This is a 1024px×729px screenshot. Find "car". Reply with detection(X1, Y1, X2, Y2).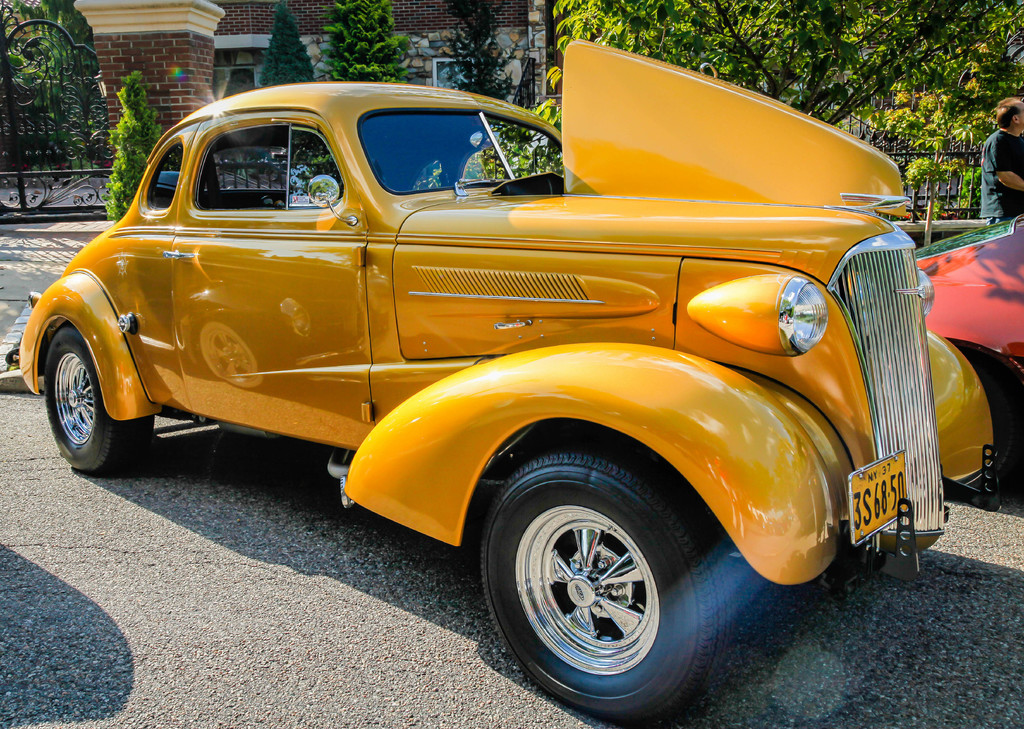
detection(34, 69, 952, 683).
